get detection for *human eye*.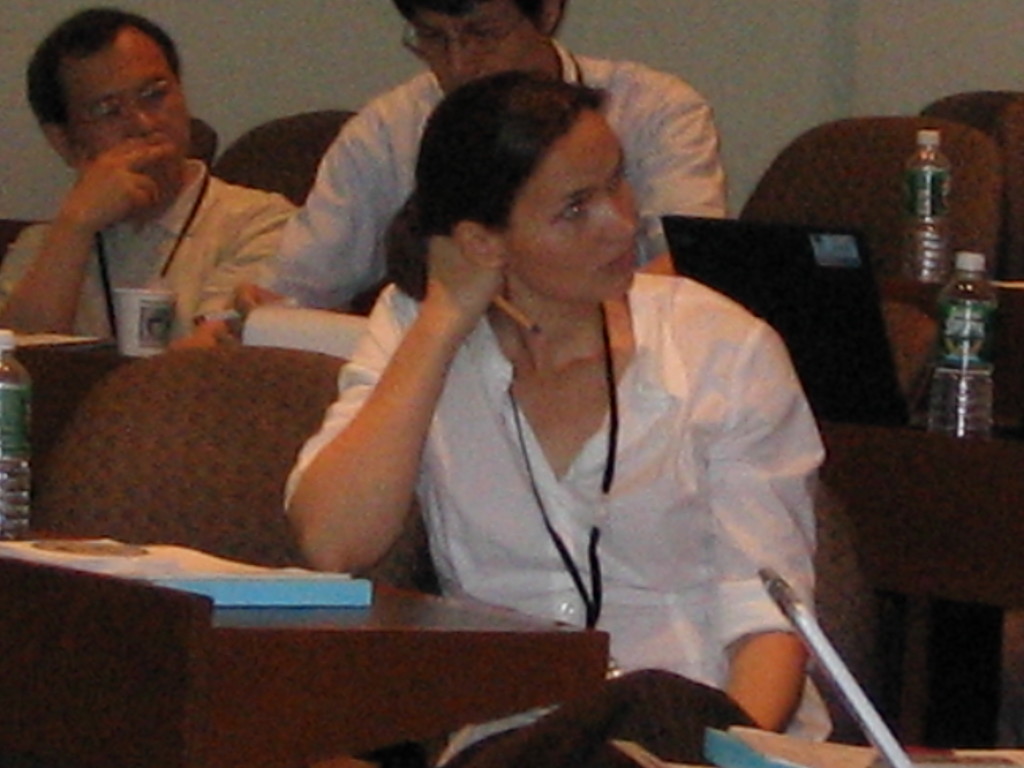
Detection: <bbox>417, 31, 438, 46</bbox>.
